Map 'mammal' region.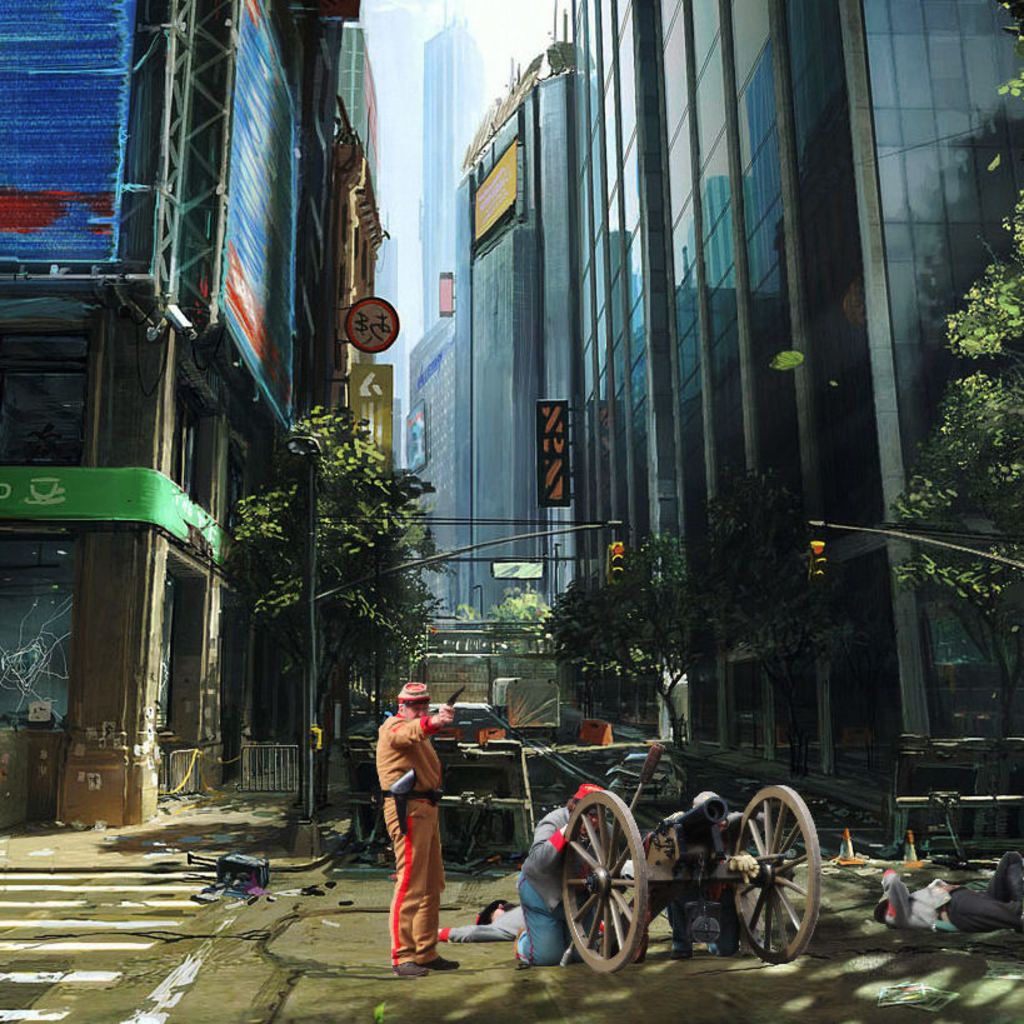
Mapped to (871,848,1023,938).
